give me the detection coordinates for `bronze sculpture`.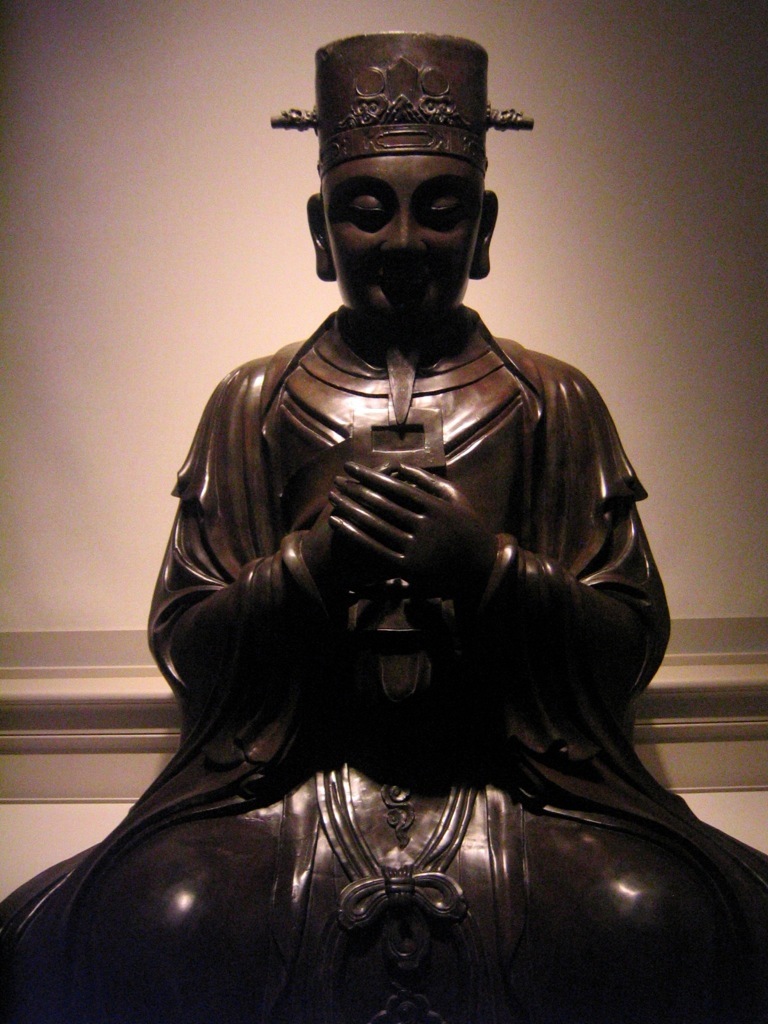
detection(42, 78, 724, 969).
